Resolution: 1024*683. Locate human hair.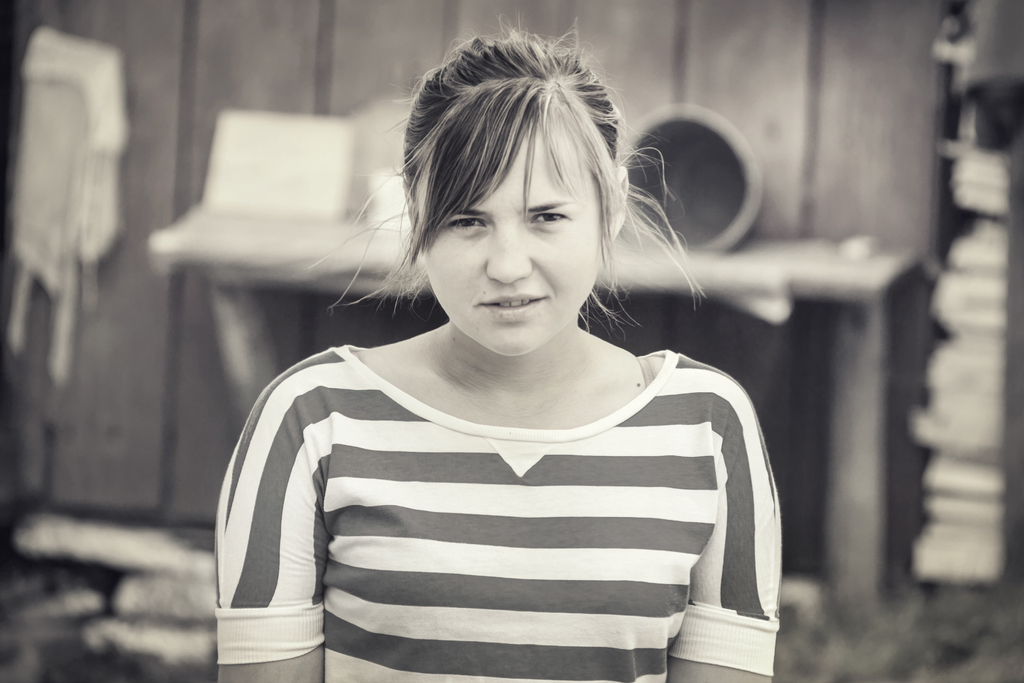
368/37/655/369.
